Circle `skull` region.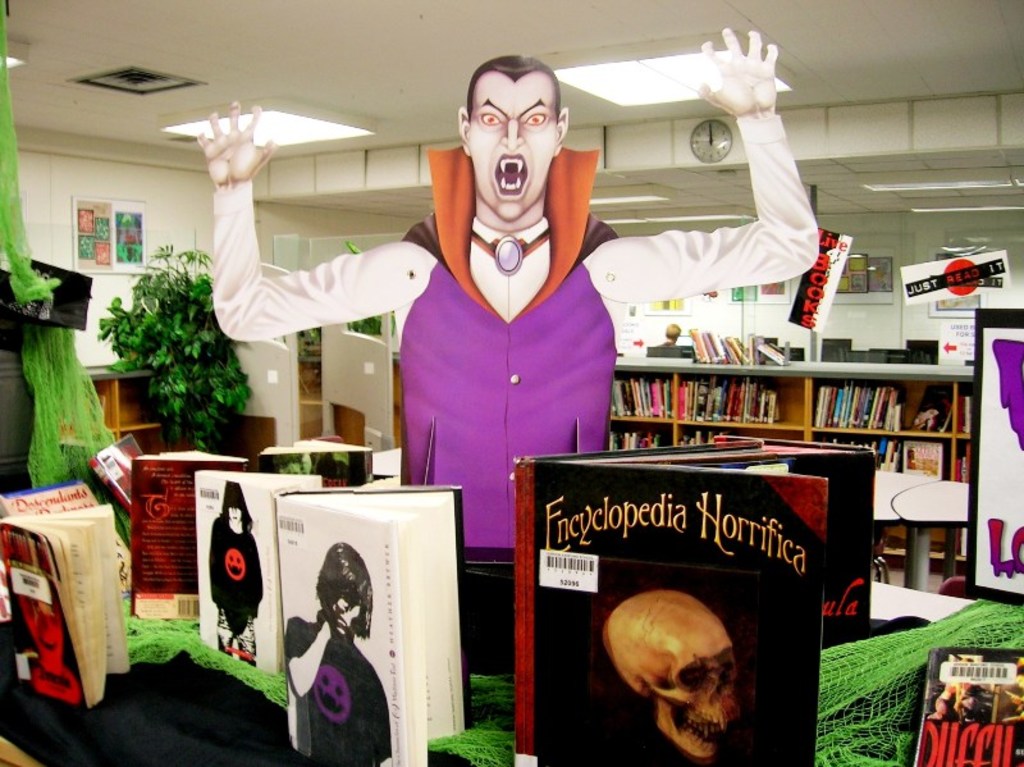
Region: (608,610,754,758).
